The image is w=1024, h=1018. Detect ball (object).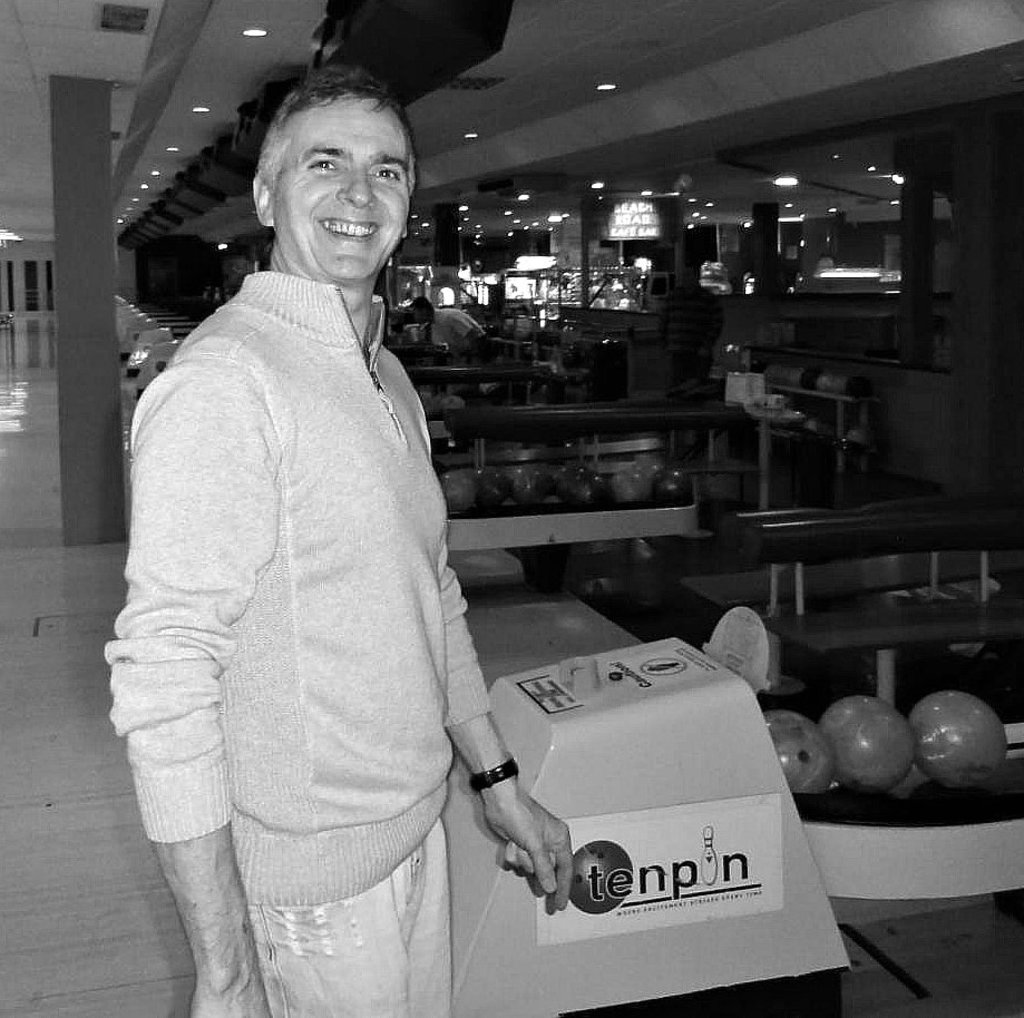
Detection: BBox(905, 693, 1005, 789).
